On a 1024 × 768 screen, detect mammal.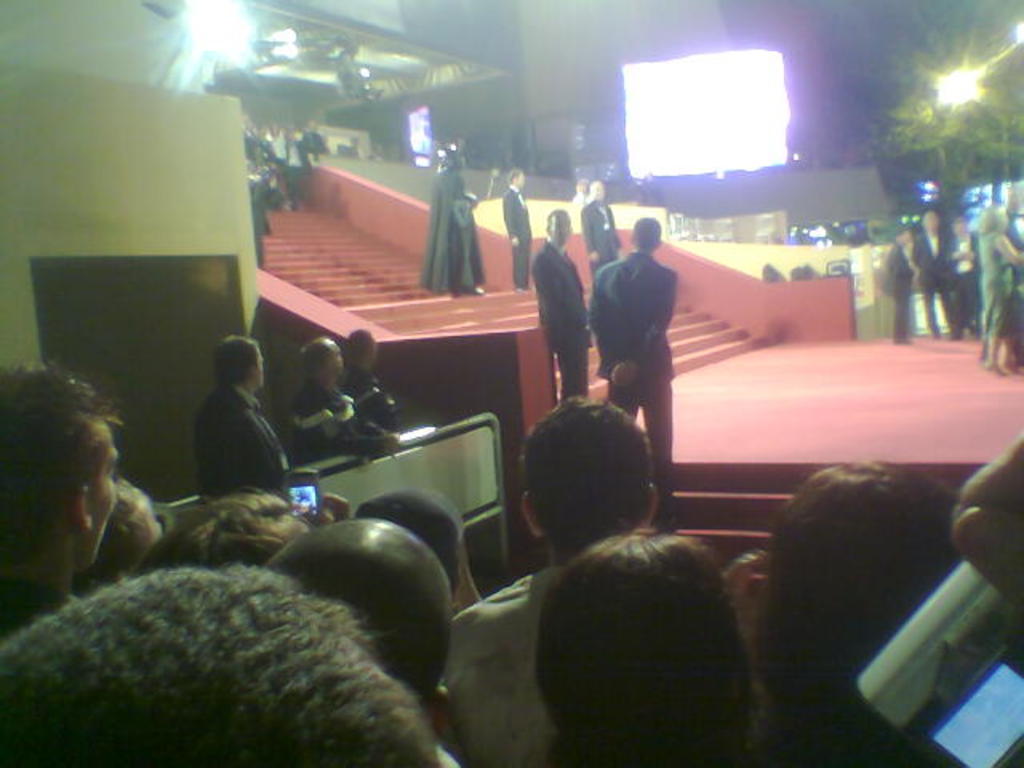
box(581, 173, 626, 269).
